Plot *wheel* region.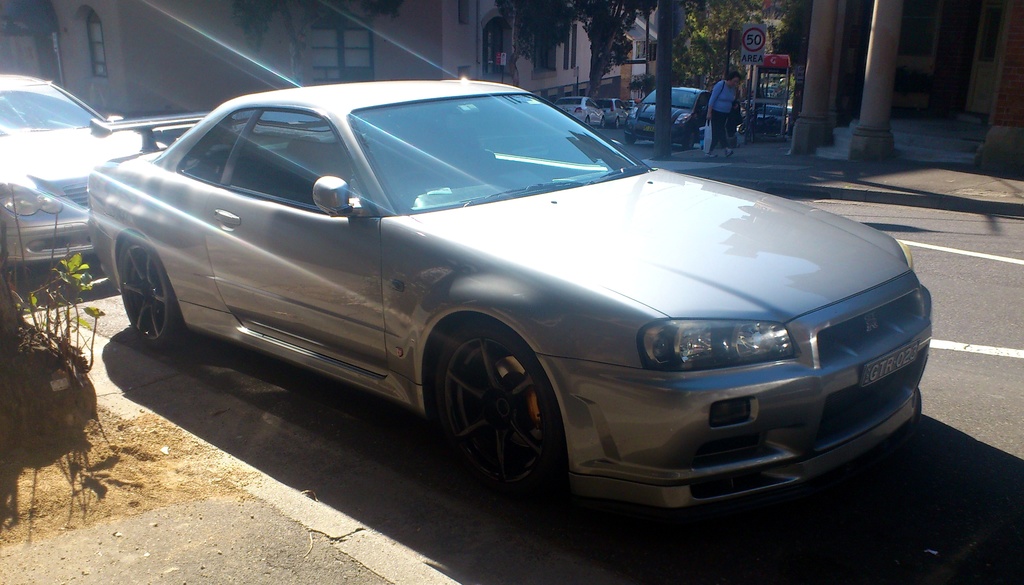
Plotted at (x1=683, y1=132, x2=696, y2=150).
